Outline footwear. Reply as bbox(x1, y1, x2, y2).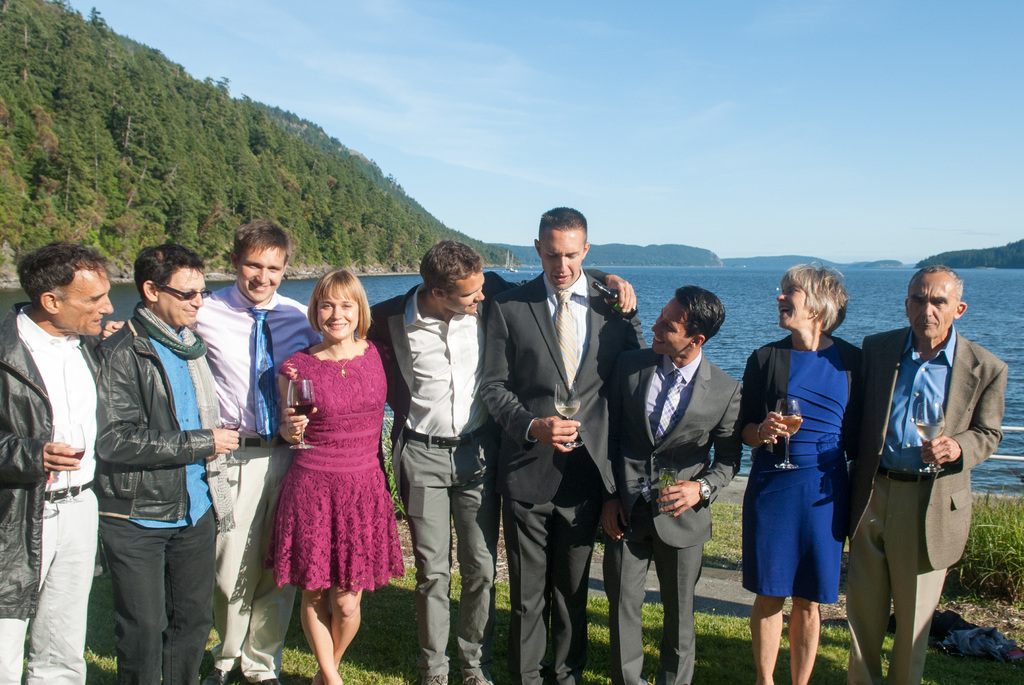
bbox(200, 662, 242, 682).
